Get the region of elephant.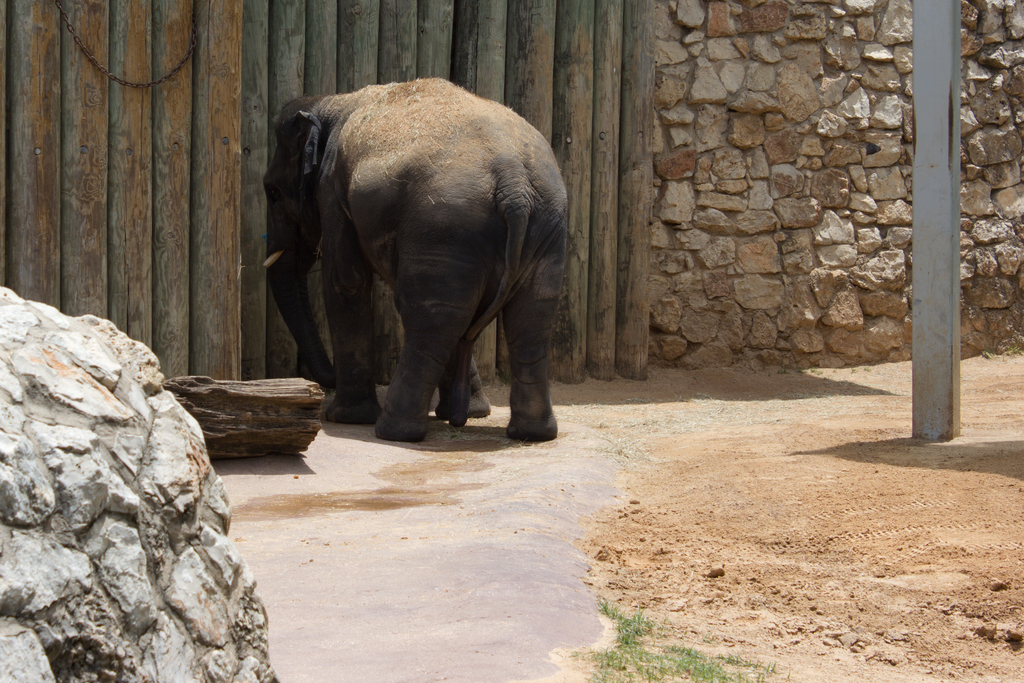
254,77,570,445.
